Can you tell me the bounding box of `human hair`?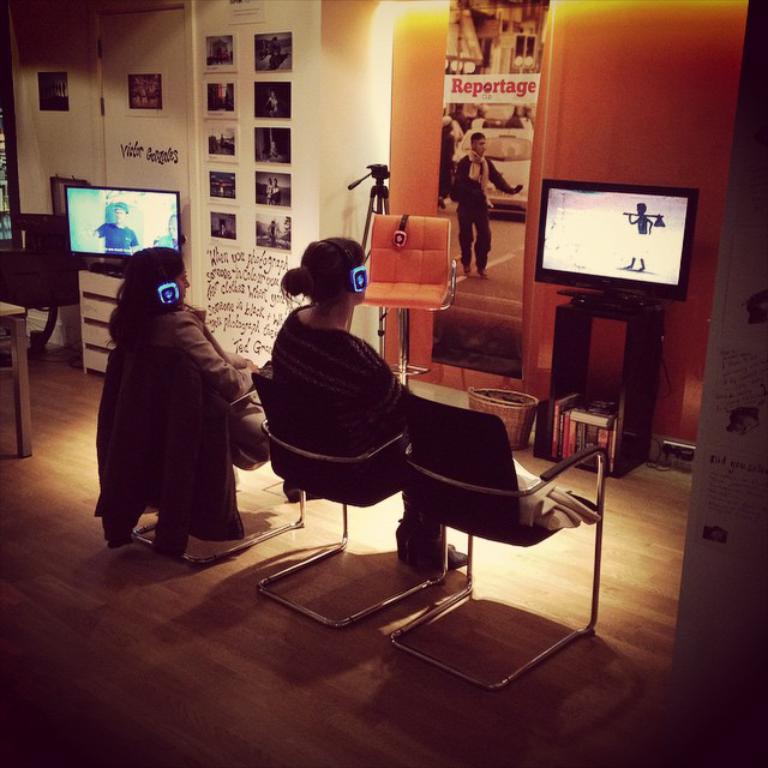
<box>120,245,186,308</box>.
